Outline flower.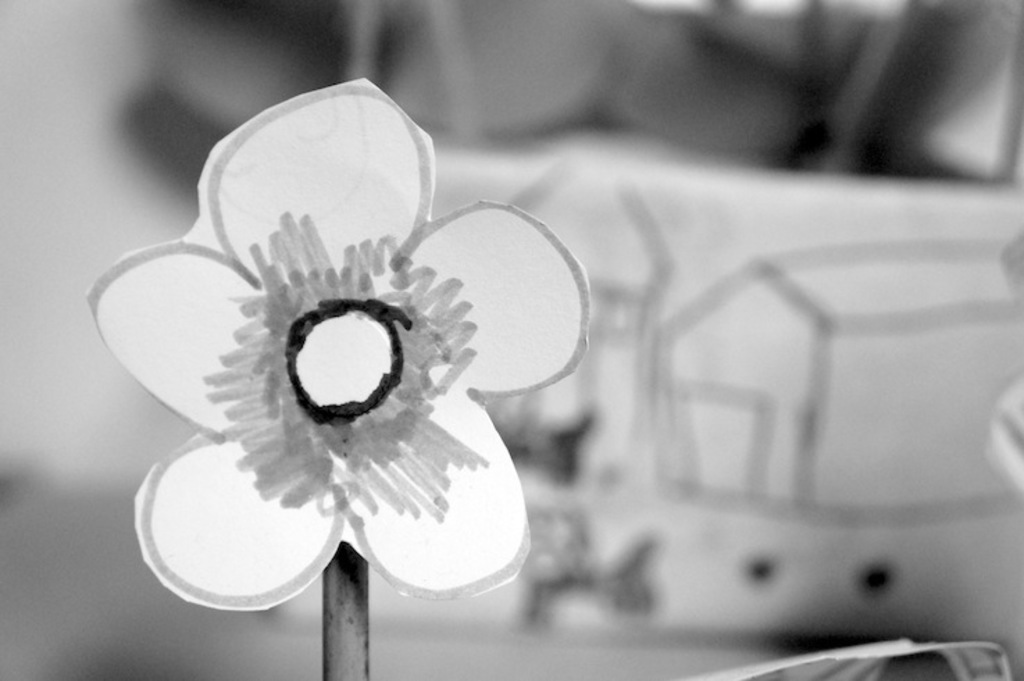
Outline: 86,71,617,621.
